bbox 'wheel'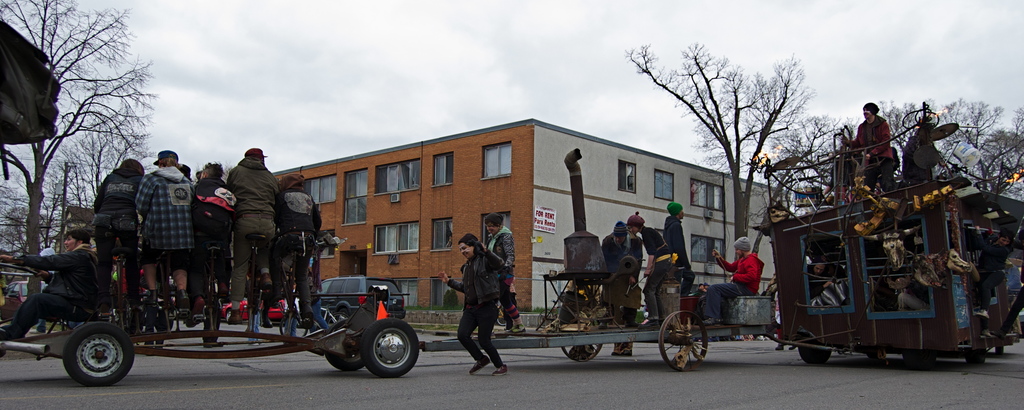
bbox=(797, 345, 836, 367)
